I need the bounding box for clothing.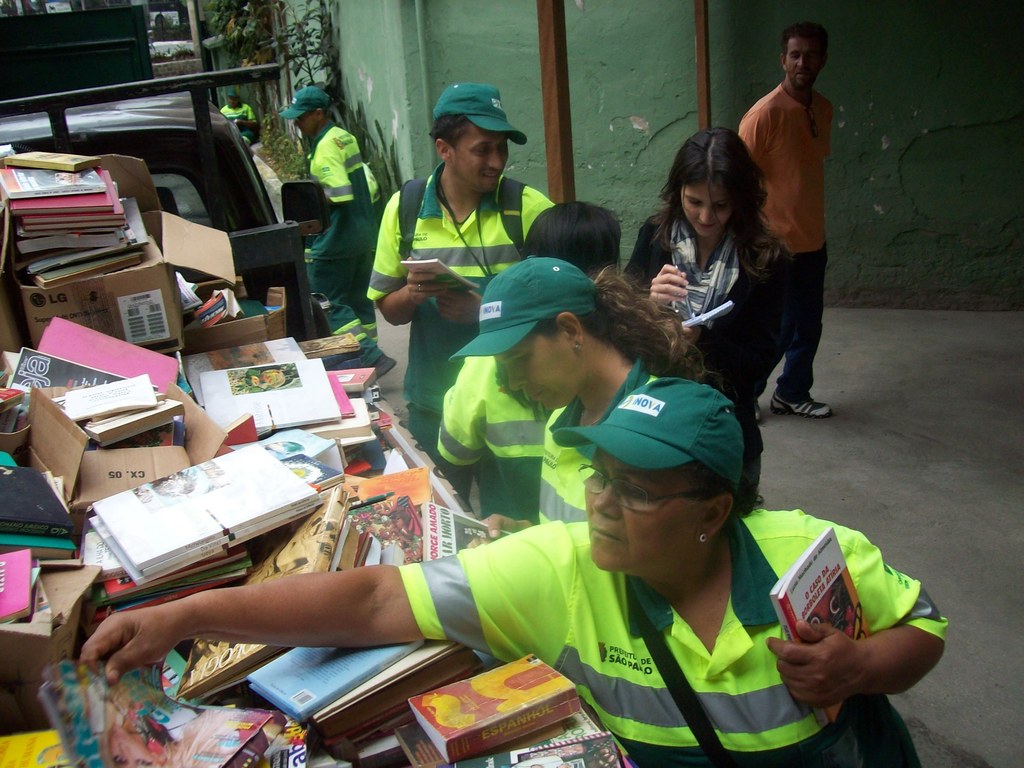
Here it is: 732,84,822,409.
